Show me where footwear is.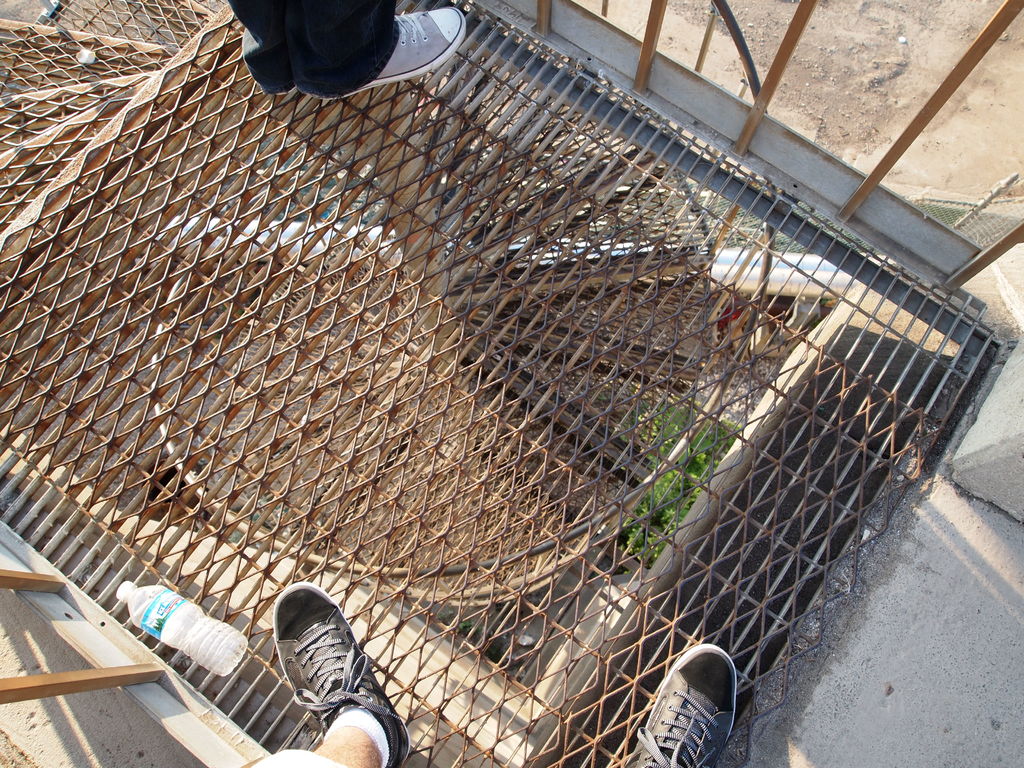
footwear is at 267:7:467:95.
